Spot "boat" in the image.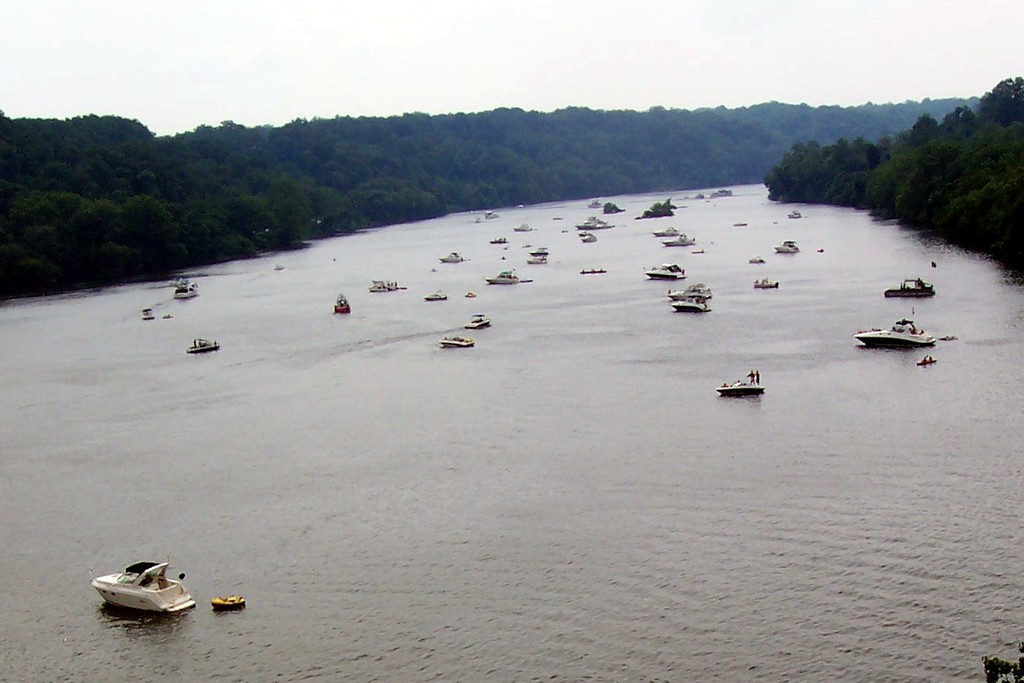
"boat" found at bbox=[651, 226, 680, 235].
